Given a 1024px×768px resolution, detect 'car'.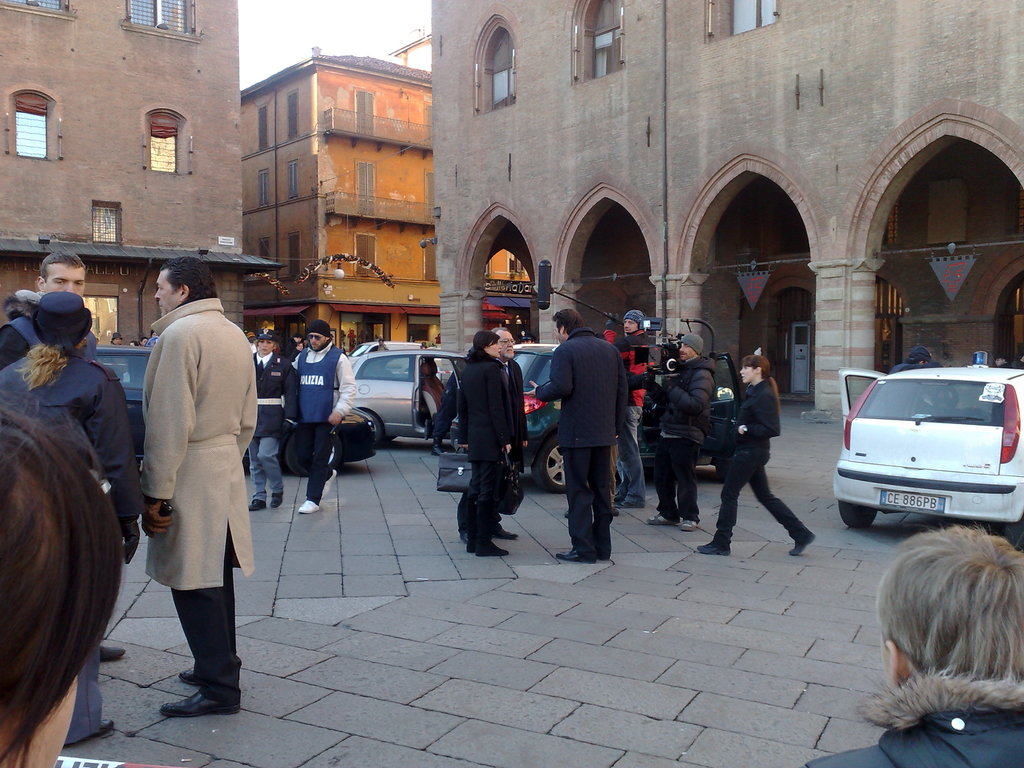
select_region(88, 339, 158, 462).
